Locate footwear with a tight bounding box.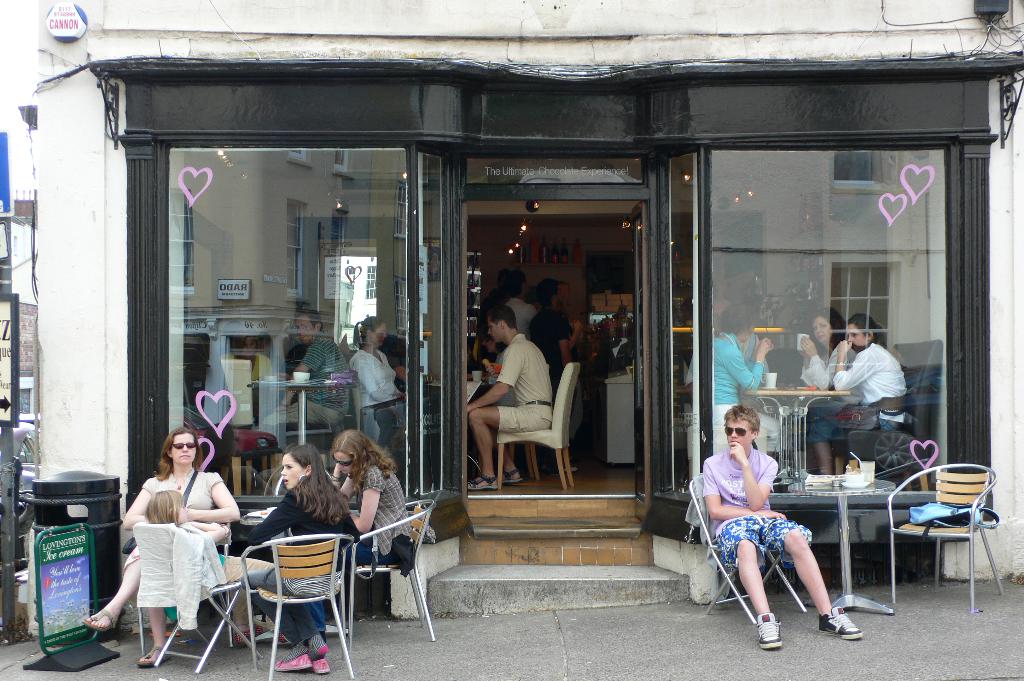
466 474 500 492.
